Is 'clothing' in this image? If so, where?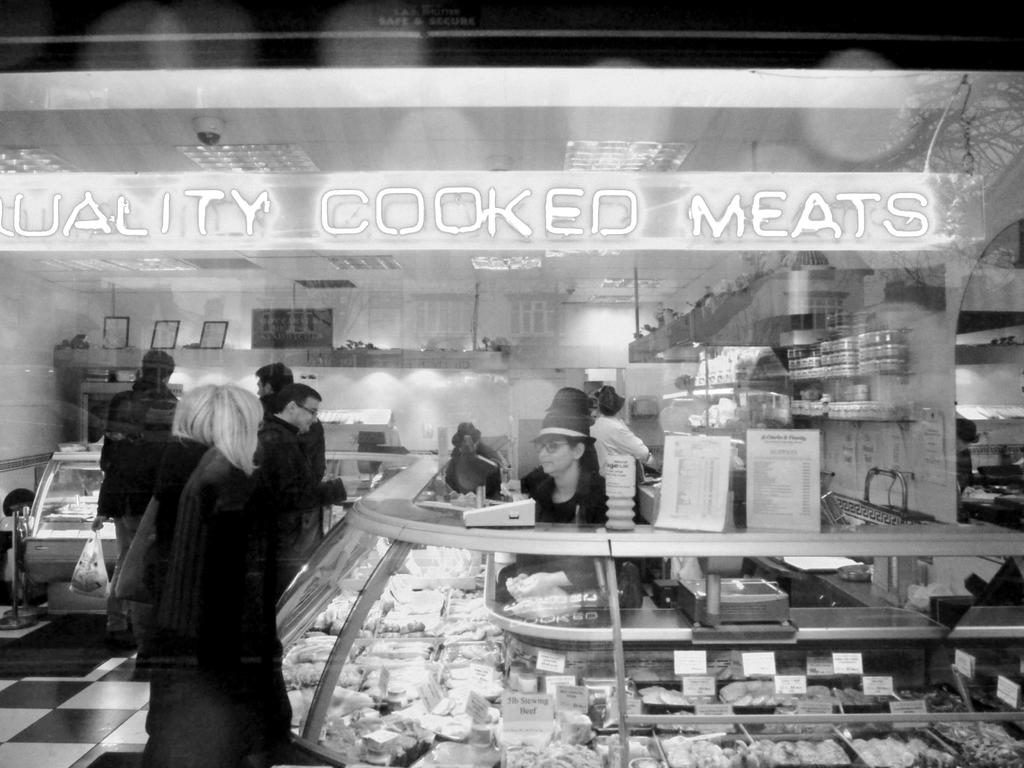
Yes, at (113,379,305,735).
